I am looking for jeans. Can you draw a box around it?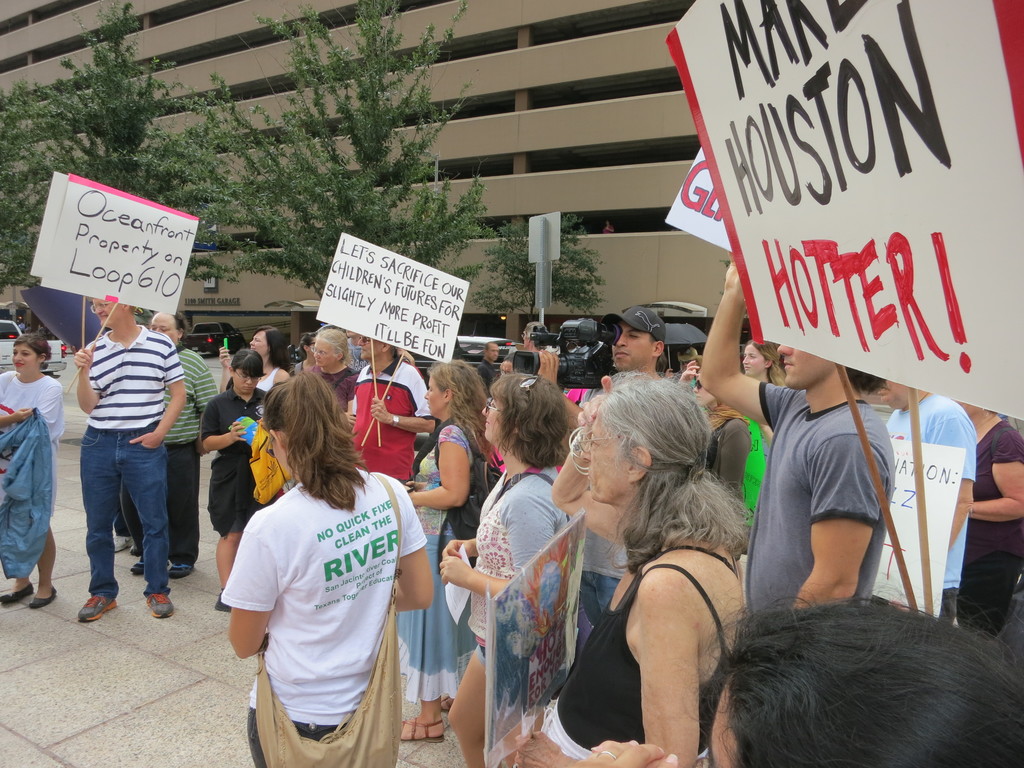
Sure, the bounding box is rect(64, 425, 182, 600).
